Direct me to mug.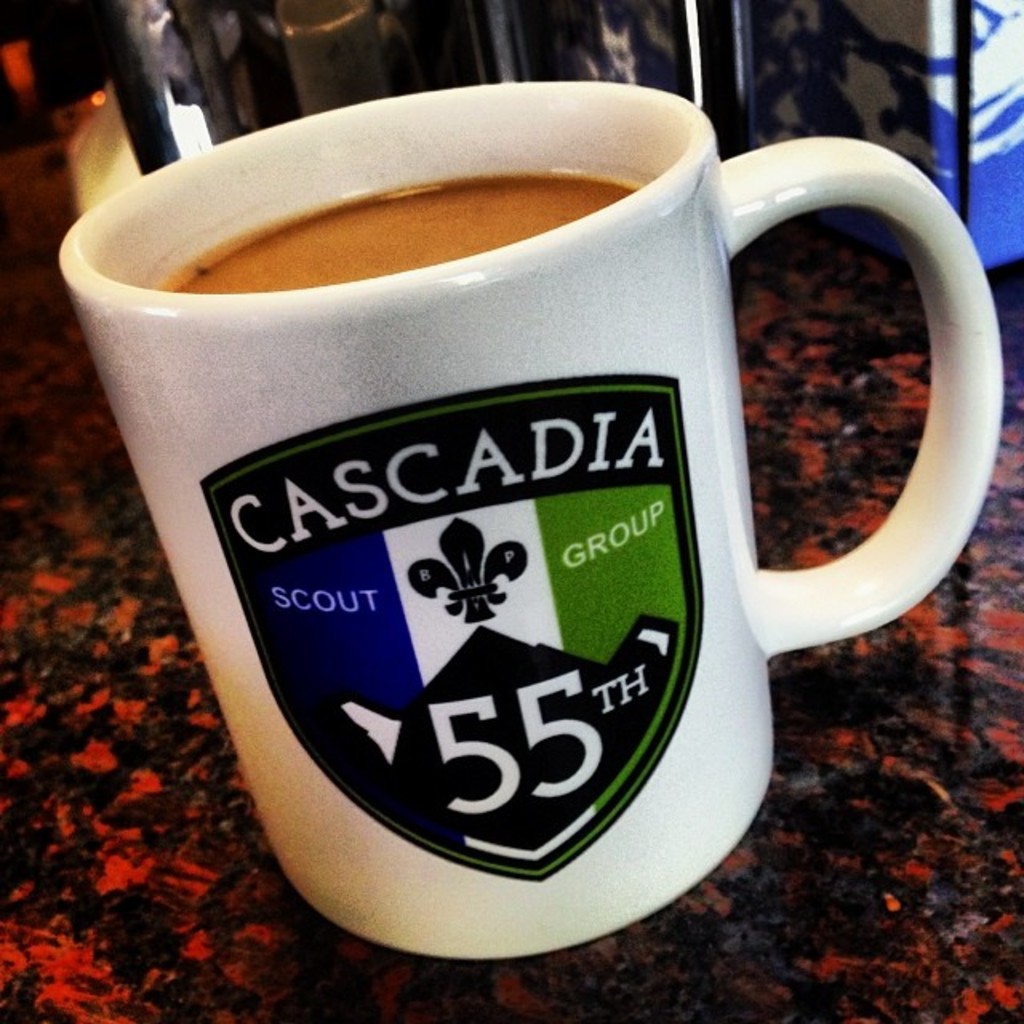
Direction: 58/77/1011/954.
